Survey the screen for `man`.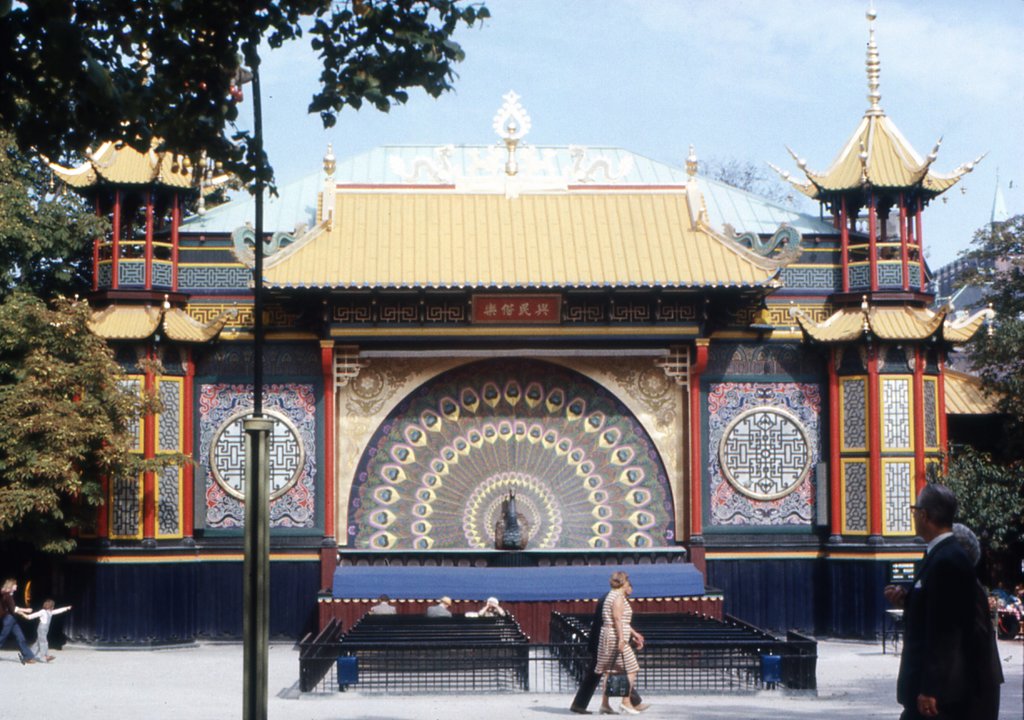
Survey found: Rect(898, 470, 1011, 719).
